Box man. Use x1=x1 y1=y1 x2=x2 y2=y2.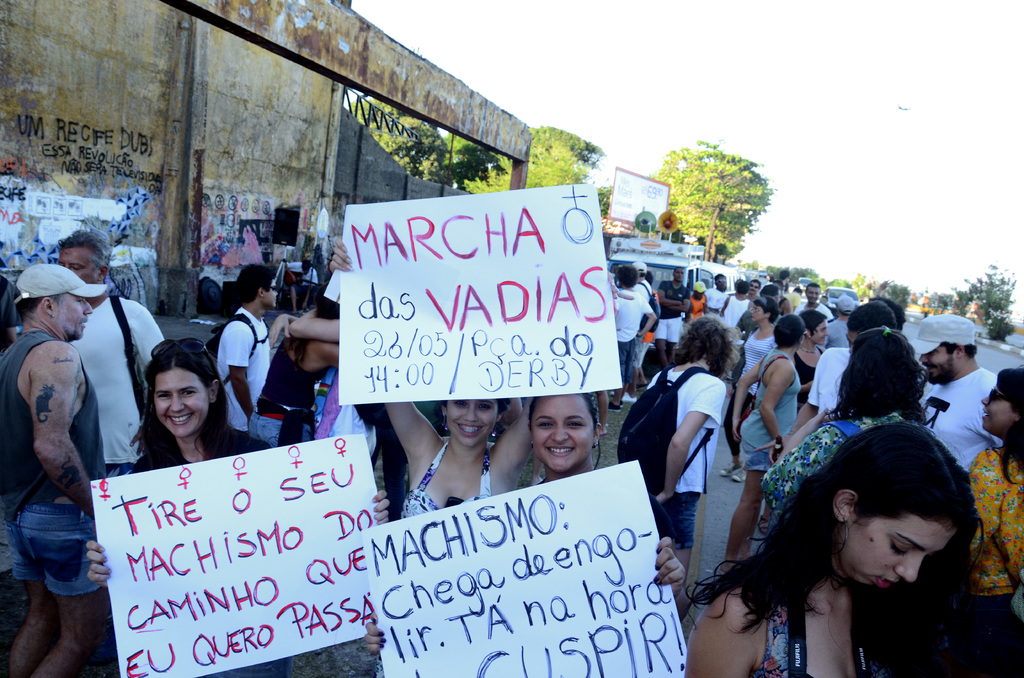
x1=712 y1=273 x2=728 y2=319.
